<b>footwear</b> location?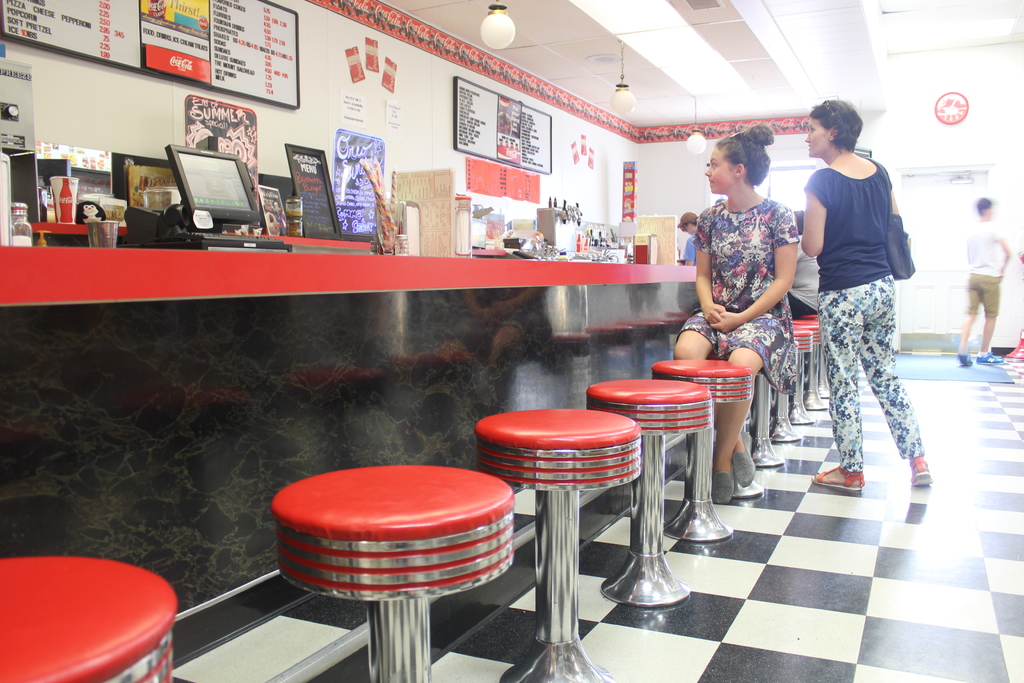
bbox=[957, 350, 973, 365]
